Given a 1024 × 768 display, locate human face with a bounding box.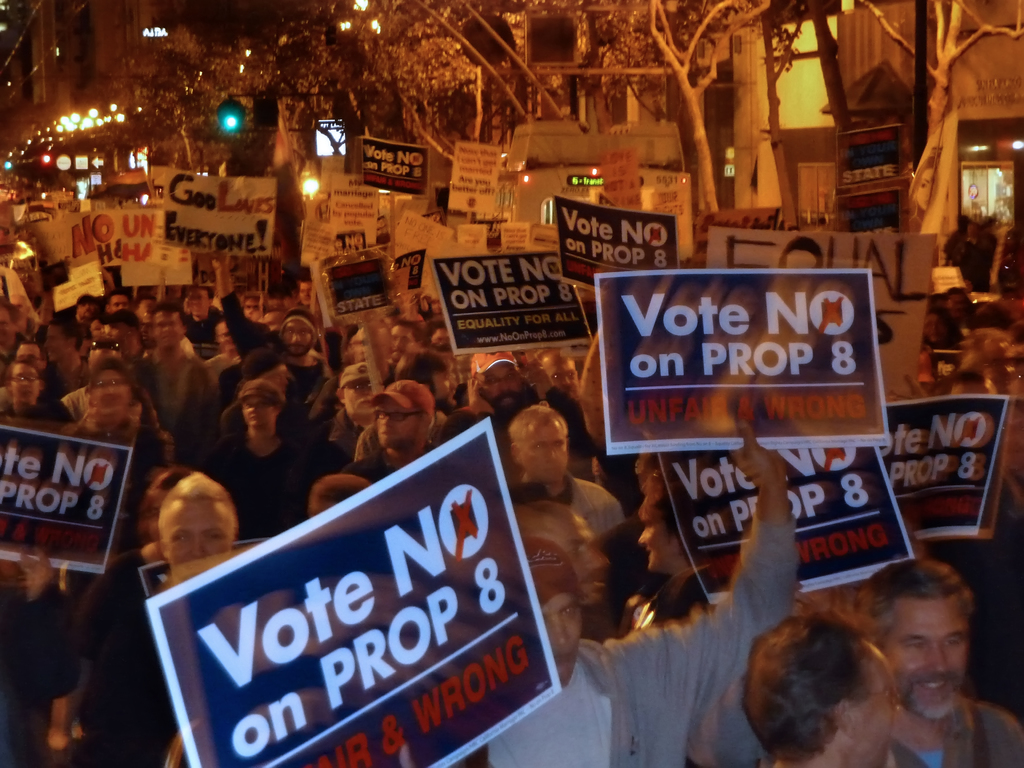
Located: x1=10, y1=362, x2=48, y2=406.
